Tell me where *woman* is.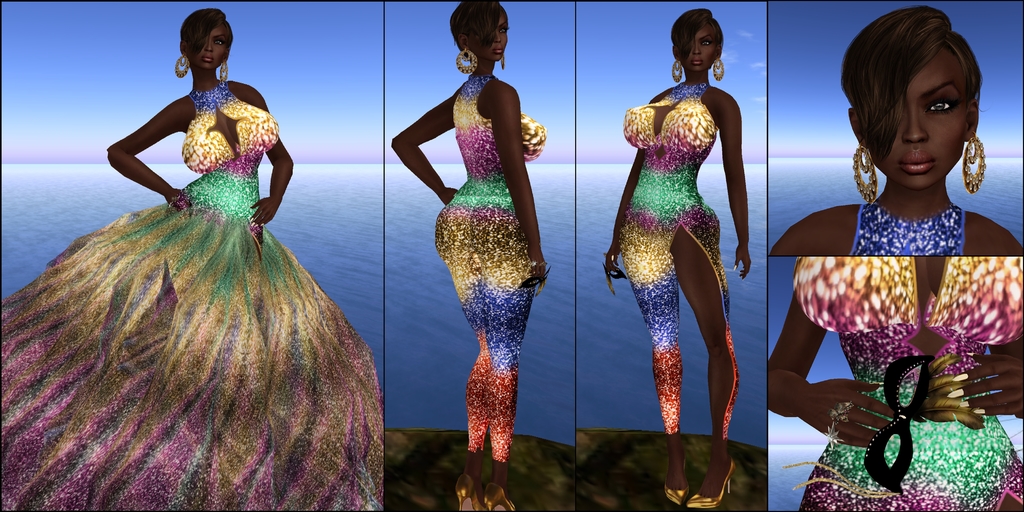
*woman* is at bbox=(767, 250, 1023, 509).
